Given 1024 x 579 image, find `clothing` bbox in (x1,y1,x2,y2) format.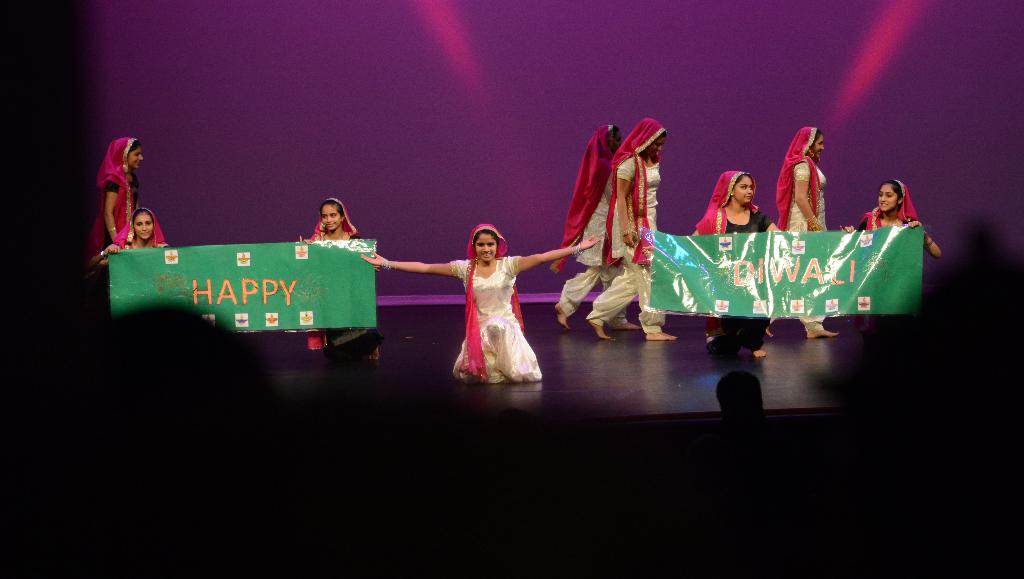
(88,129,138,270).
